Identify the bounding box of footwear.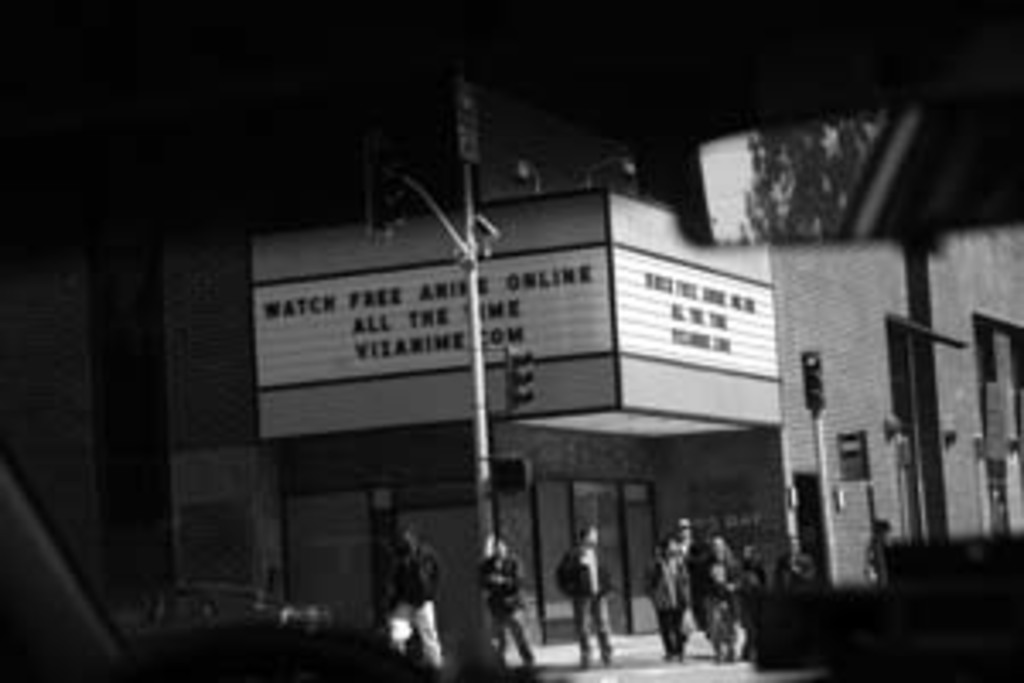
rect(573, 649, 591, 669).
